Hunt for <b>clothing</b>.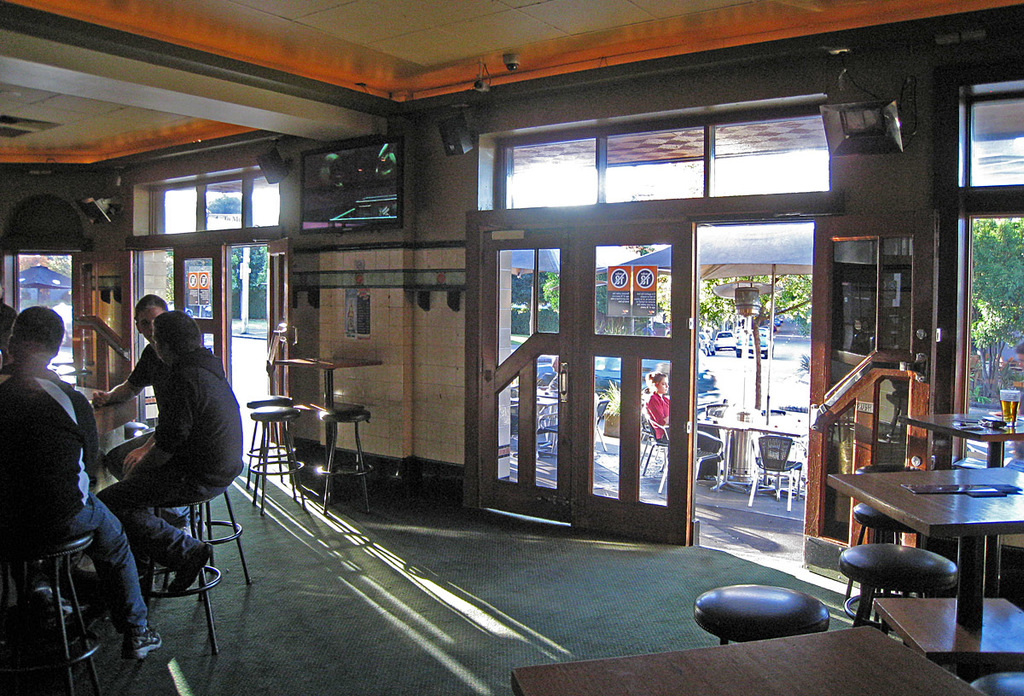
Hunted down at bbox=[94, 347, 247, 577].
